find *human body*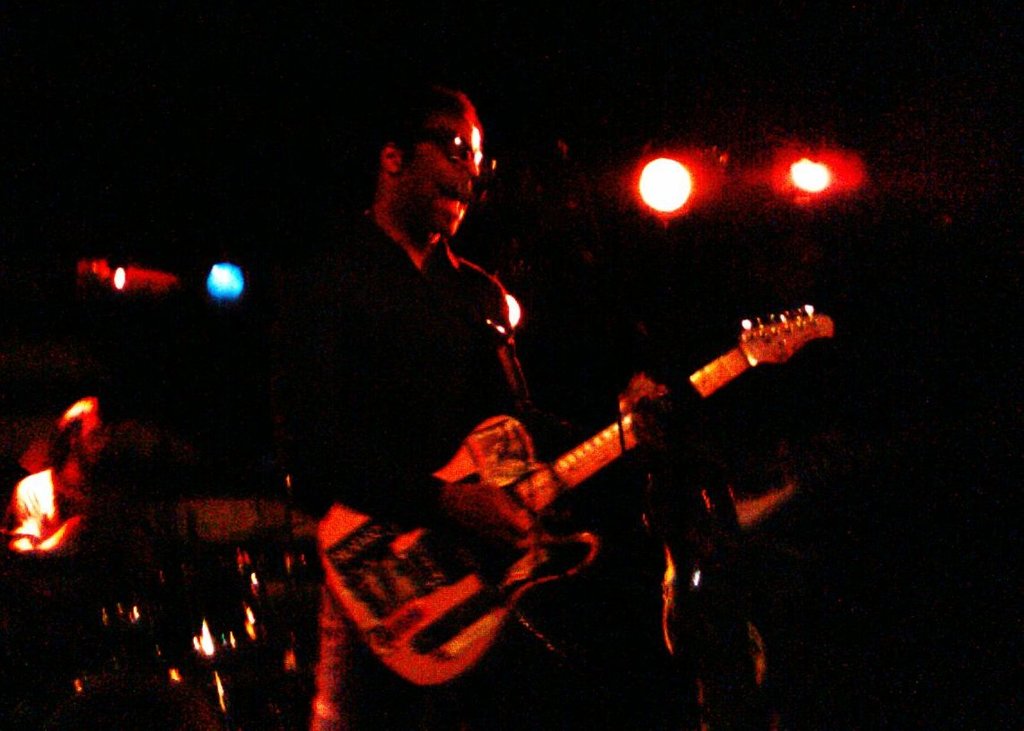
<region>267, 83, 818, 730</region>
